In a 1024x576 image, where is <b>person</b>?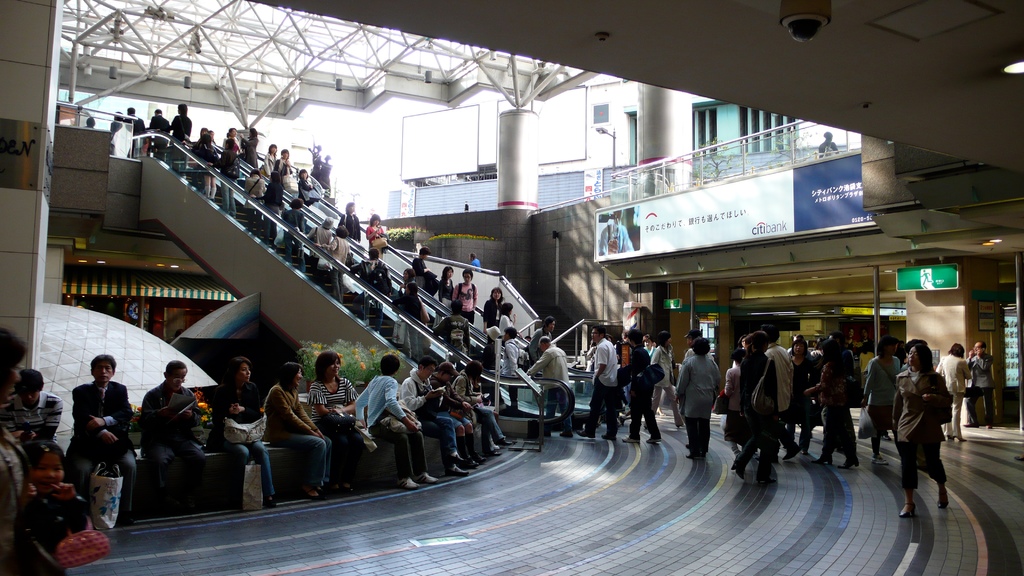
67 352 143 524.
